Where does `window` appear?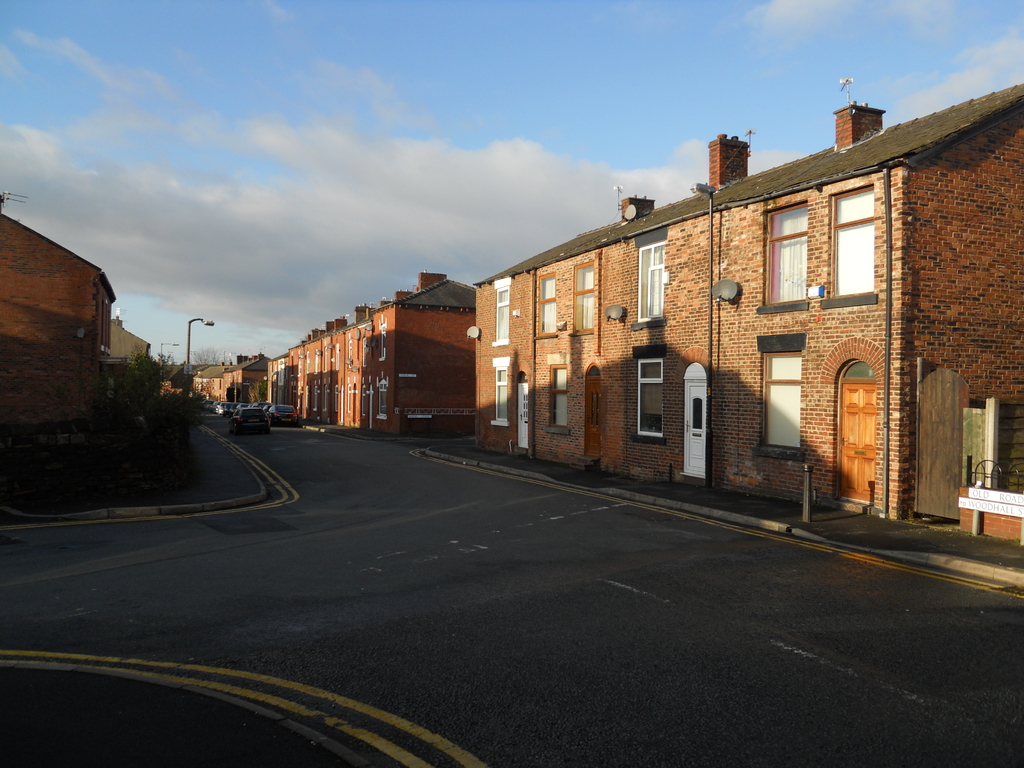
Appears at bbox=(380, 323, 388, 363).
